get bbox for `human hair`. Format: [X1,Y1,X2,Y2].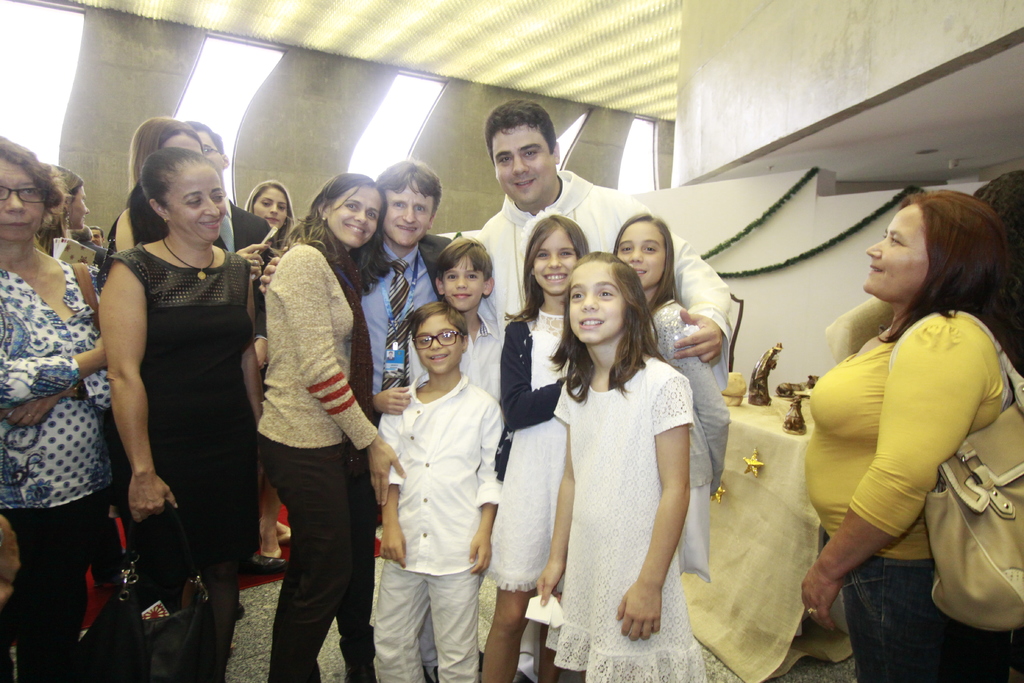
[486,101,561,163].
